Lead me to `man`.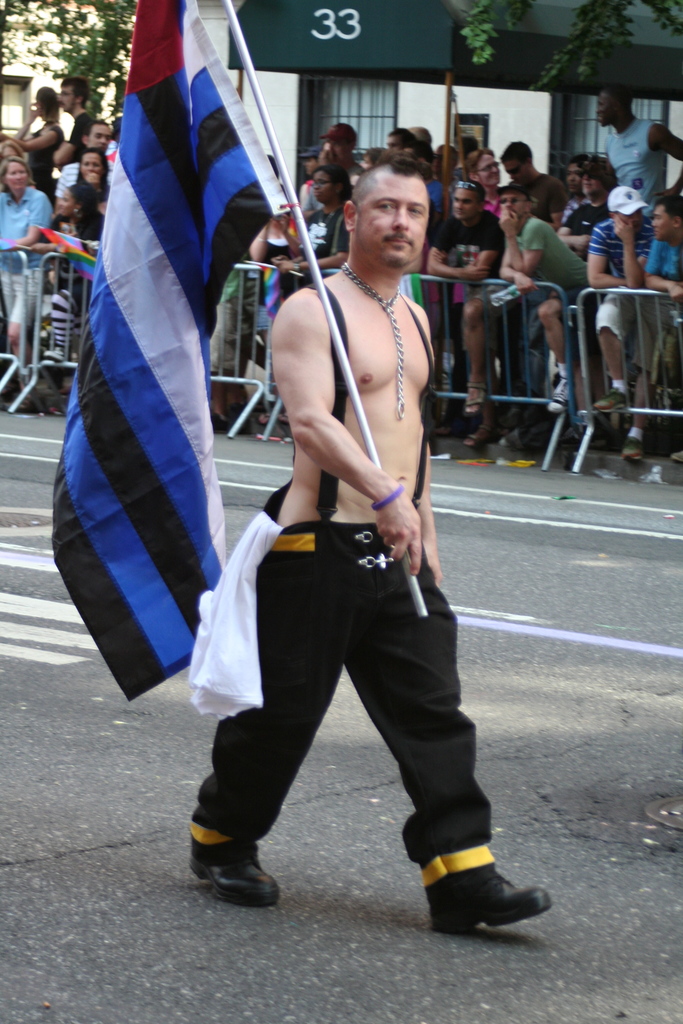
Lead to (x1=426, y1=179, x2=523, y2=445).
